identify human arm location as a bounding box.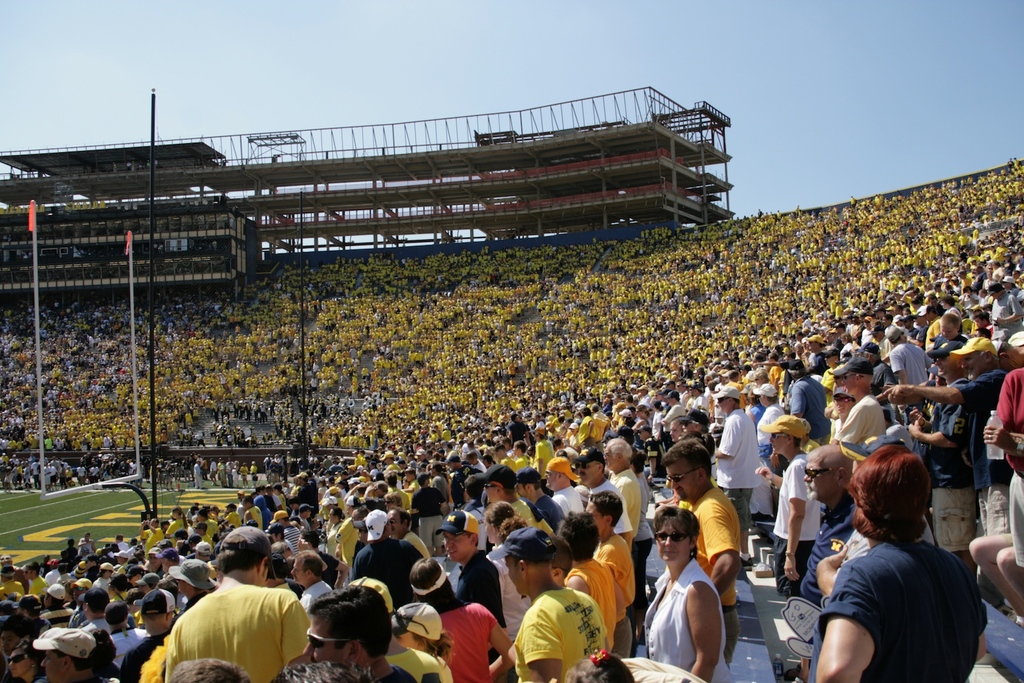
[left=784, top=462, right=810, bottom=585].
